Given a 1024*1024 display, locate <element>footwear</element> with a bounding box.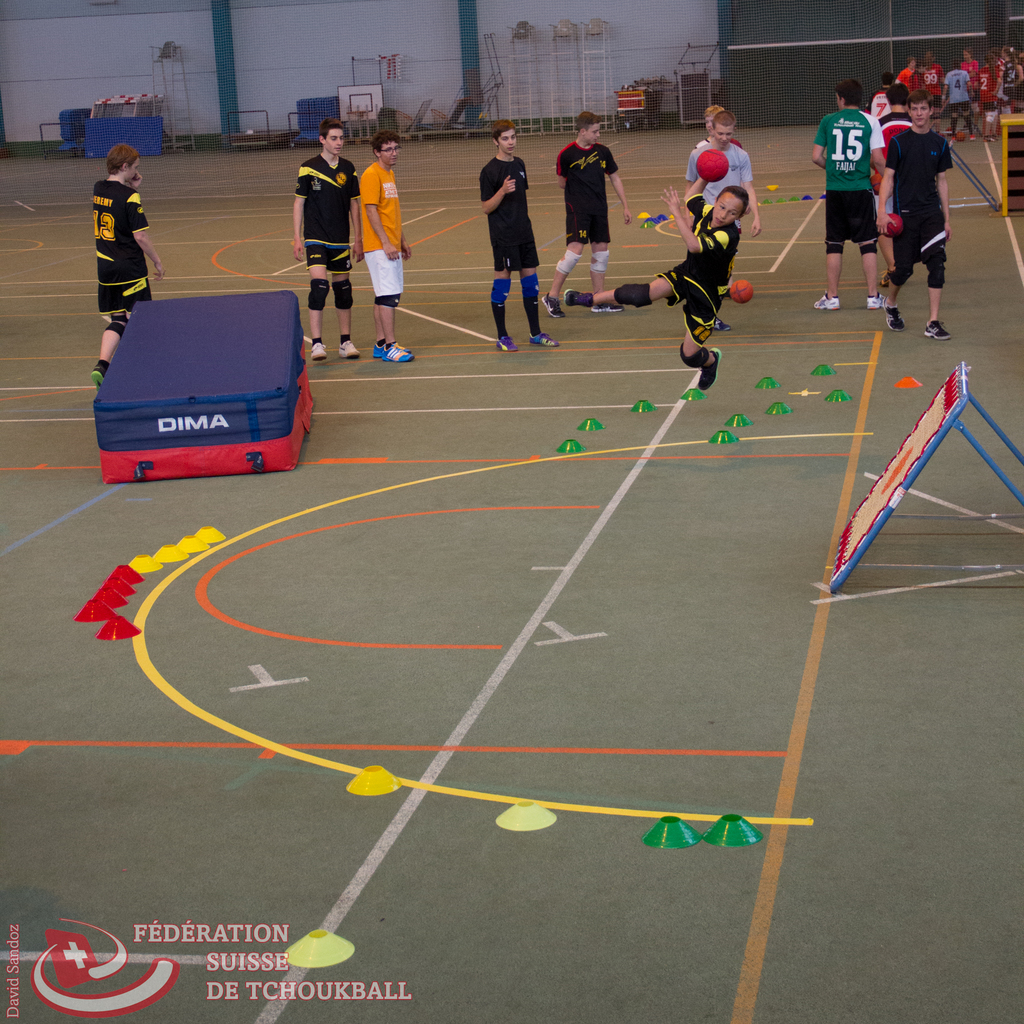
Located: pyautogui.locateOnScreen(687, 343, 729, 394).
